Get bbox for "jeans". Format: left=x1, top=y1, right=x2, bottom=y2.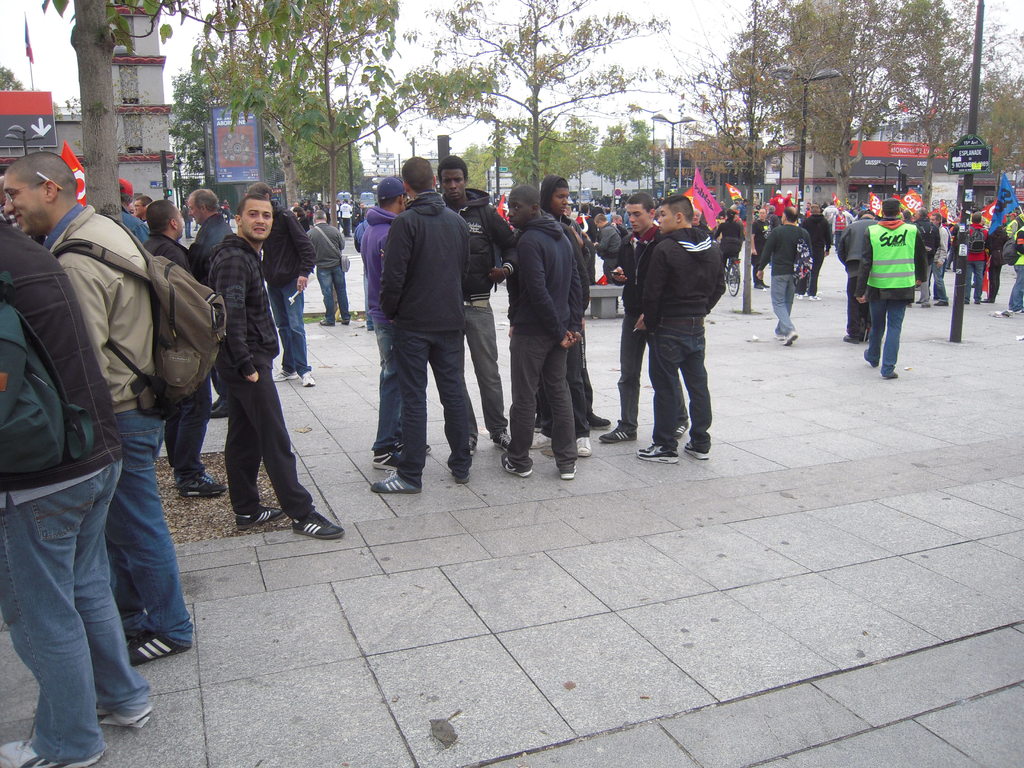
left=360, top=322, right=412, bottom=449.
